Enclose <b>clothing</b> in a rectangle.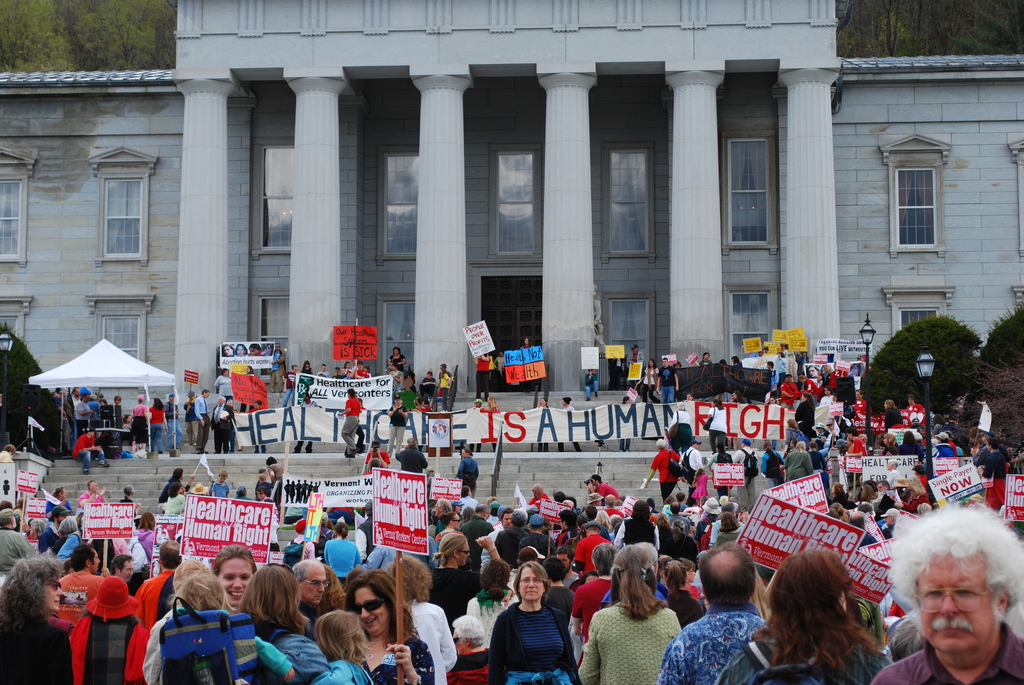
box(63, 524, 88, 560).
